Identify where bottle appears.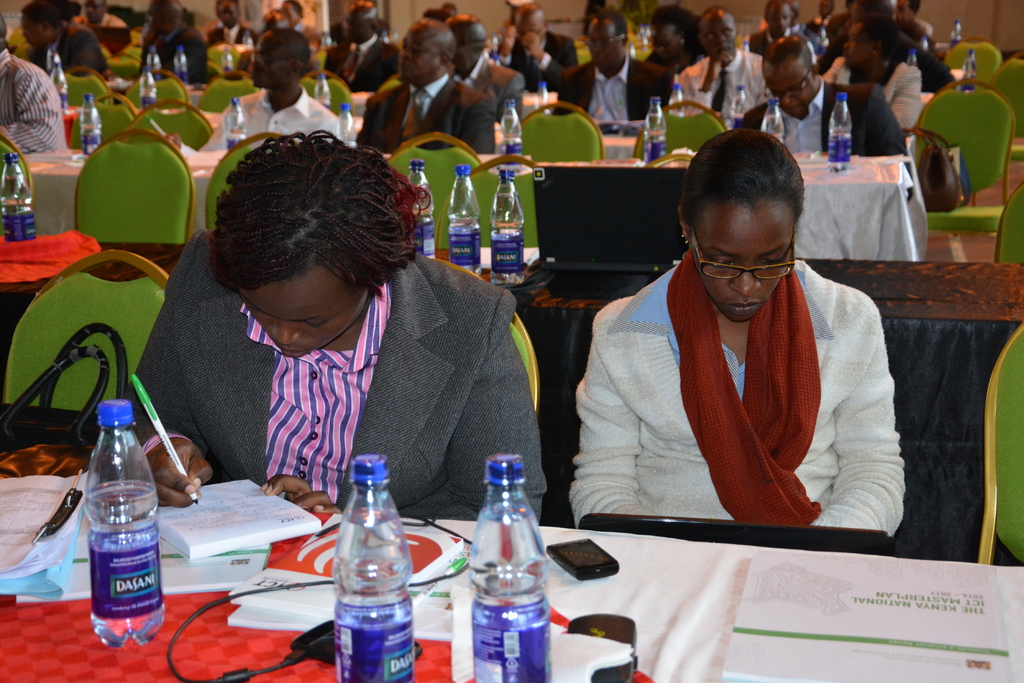
Appears at <region>910, 52, 915, 65</region>.
